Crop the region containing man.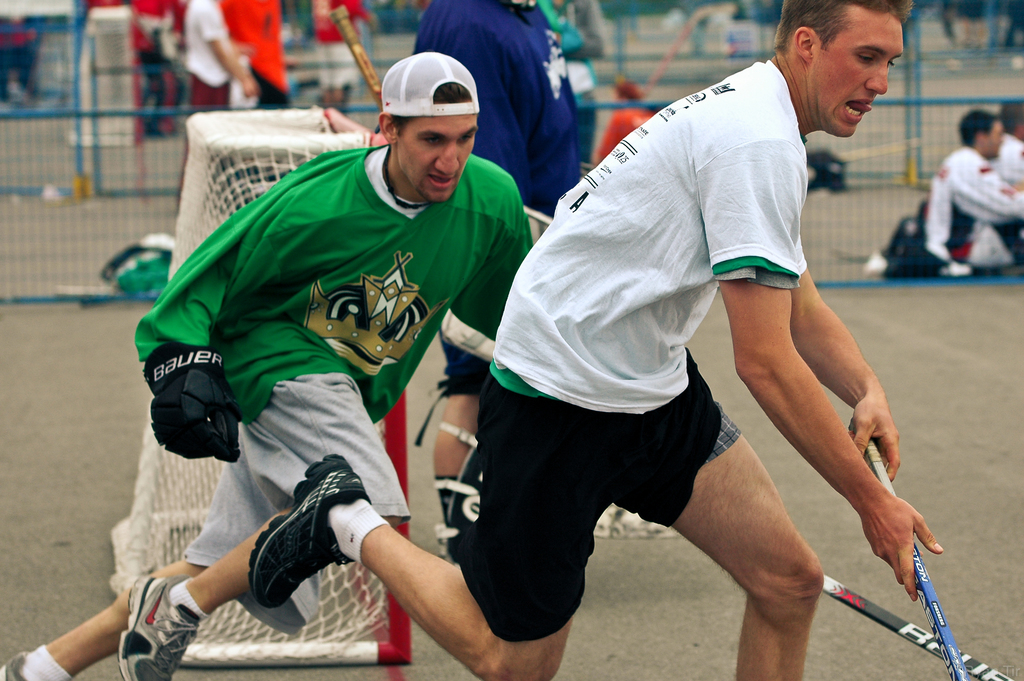
Crop region: [left=987, top=97, right=1023, bottom=193].
